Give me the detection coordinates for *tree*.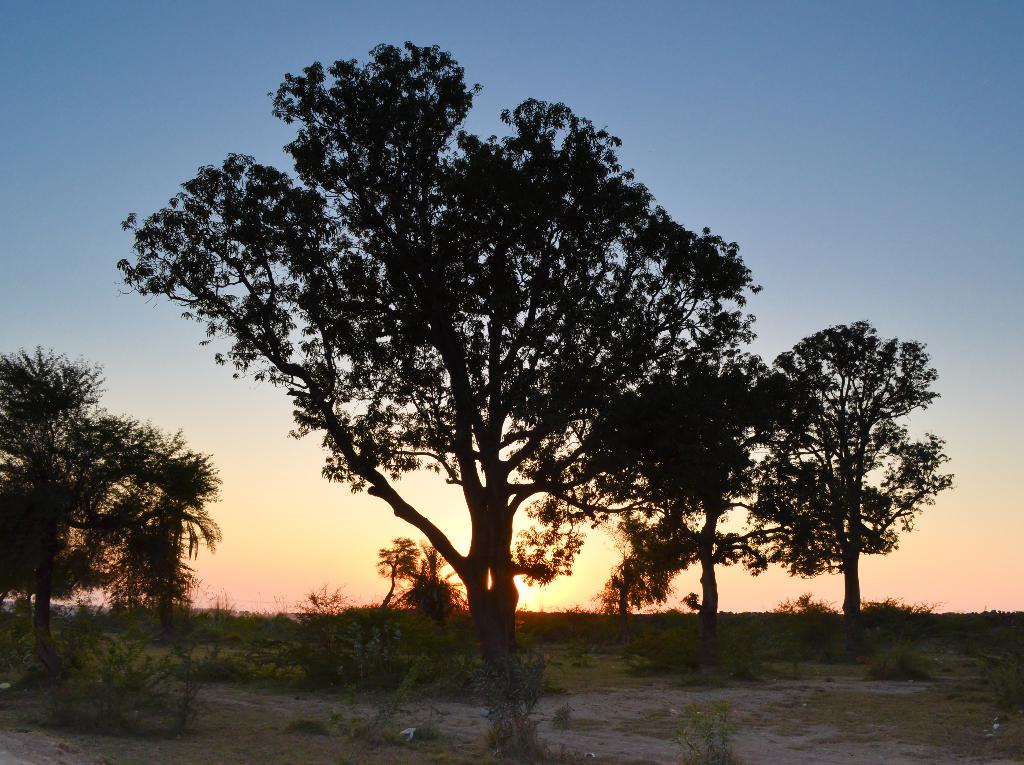
0,345,220,691.
